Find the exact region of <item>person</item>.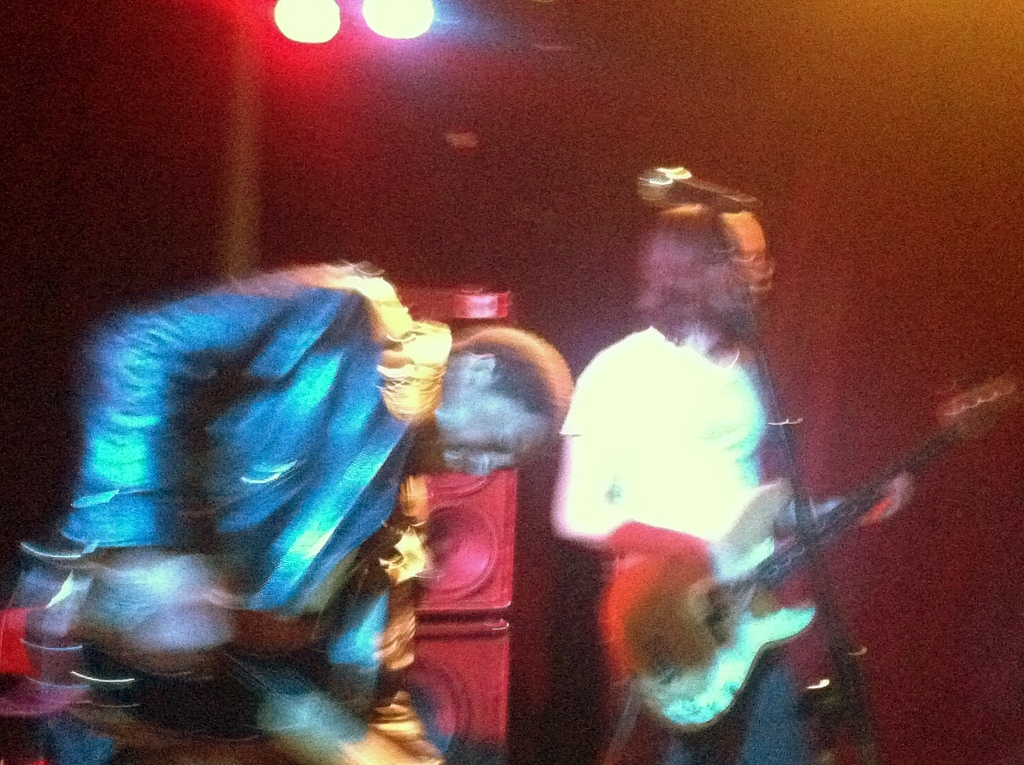
Exact region: 560/140/863/754.
